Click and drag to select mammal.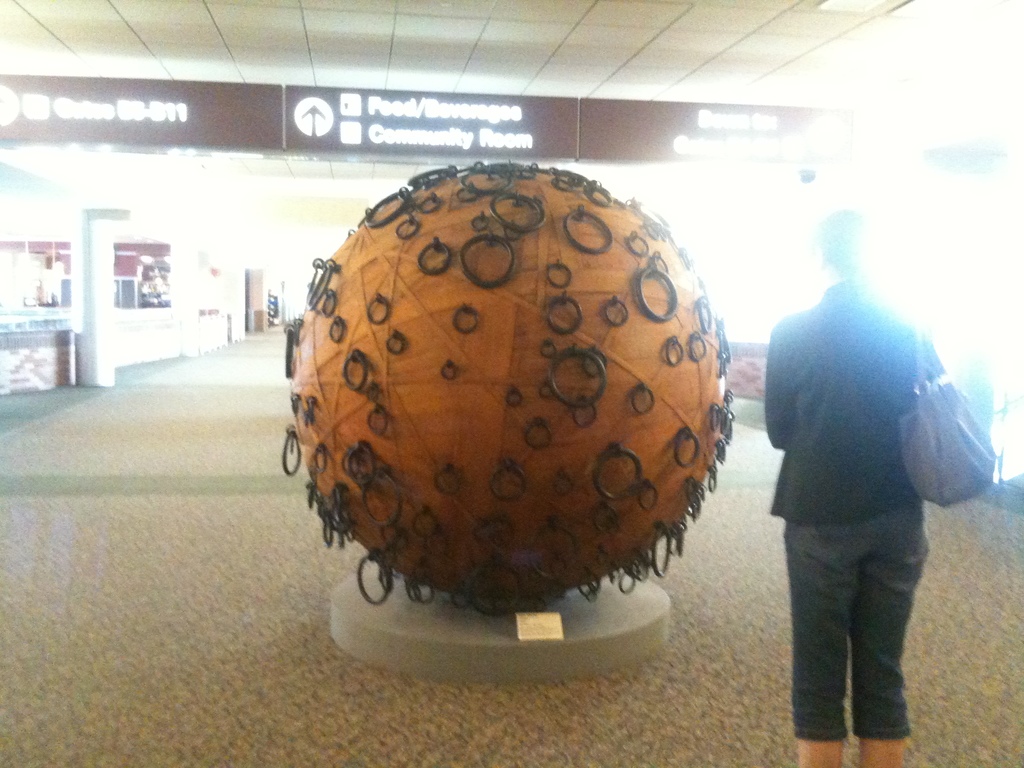
Selection: rect(764, 206, 927, 767).
